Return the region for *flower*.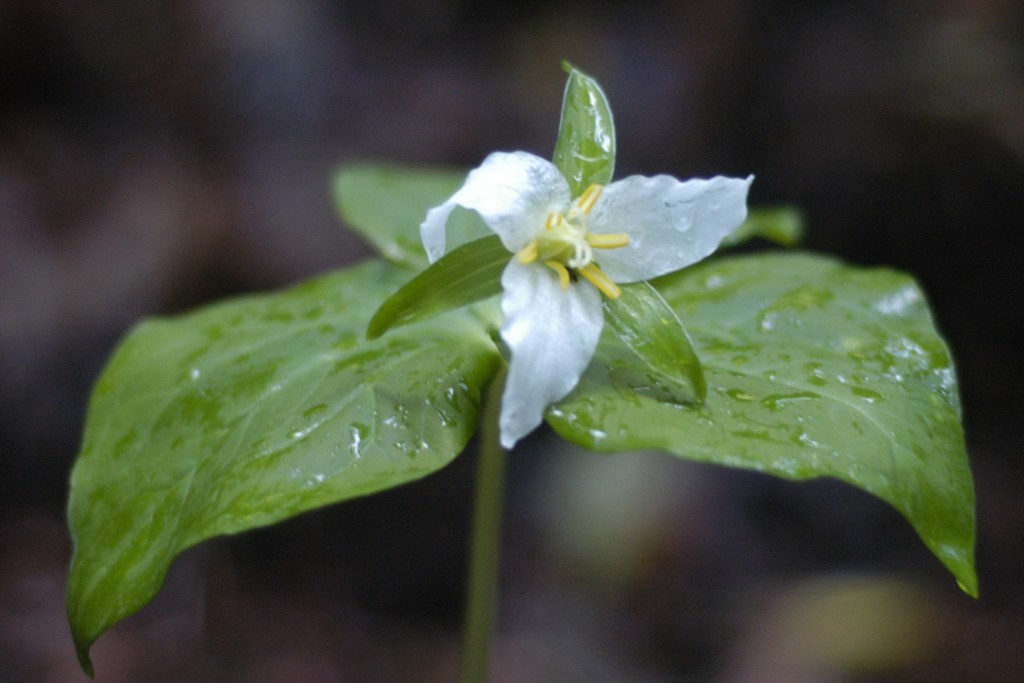
rect(408, 99, 753, 414).
